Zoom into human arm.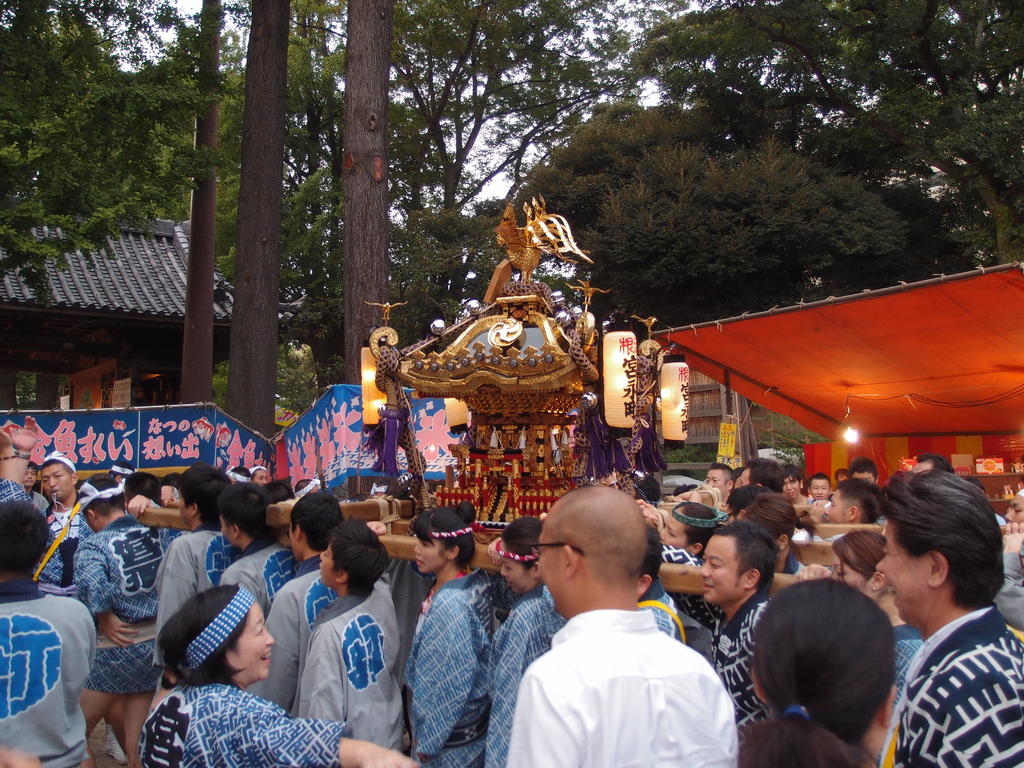
Zoom target: (x1=223, y1=678, x2=410, y2=764).
